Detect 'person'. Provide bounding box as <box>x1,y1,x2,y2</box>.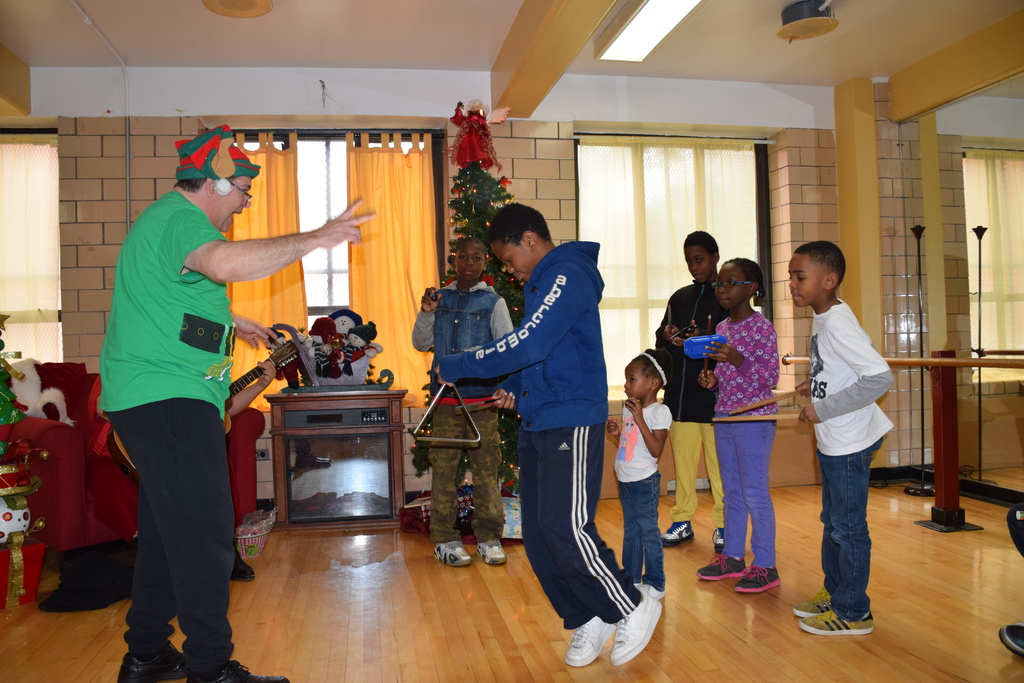
<box>694,258,779,589</box>.
